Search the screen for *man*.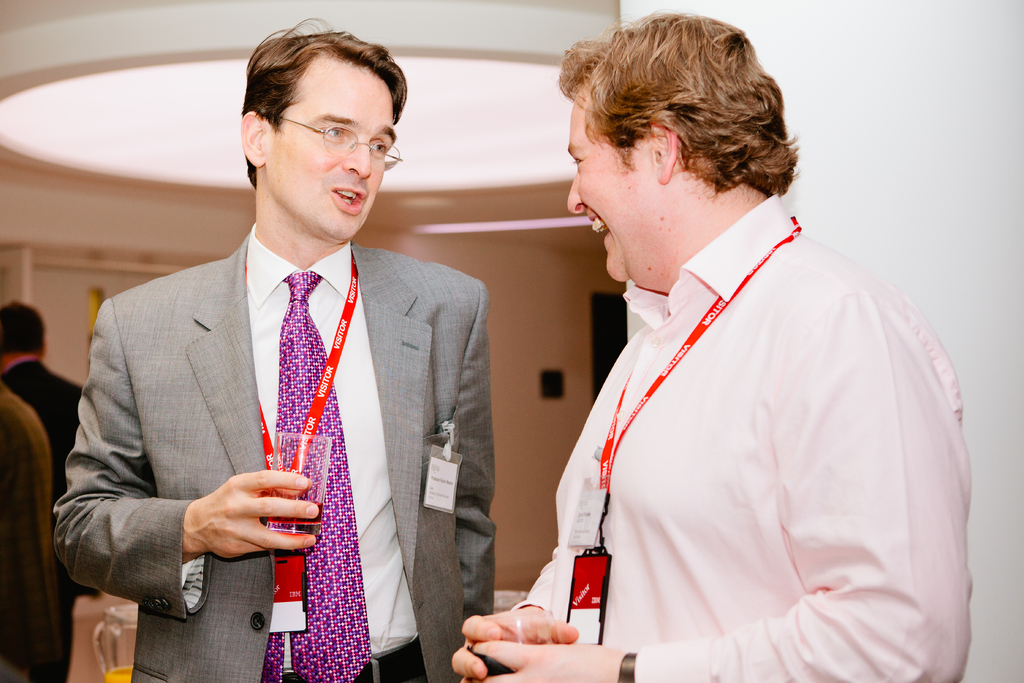
Found at crop(0, 295, 88, 500).
